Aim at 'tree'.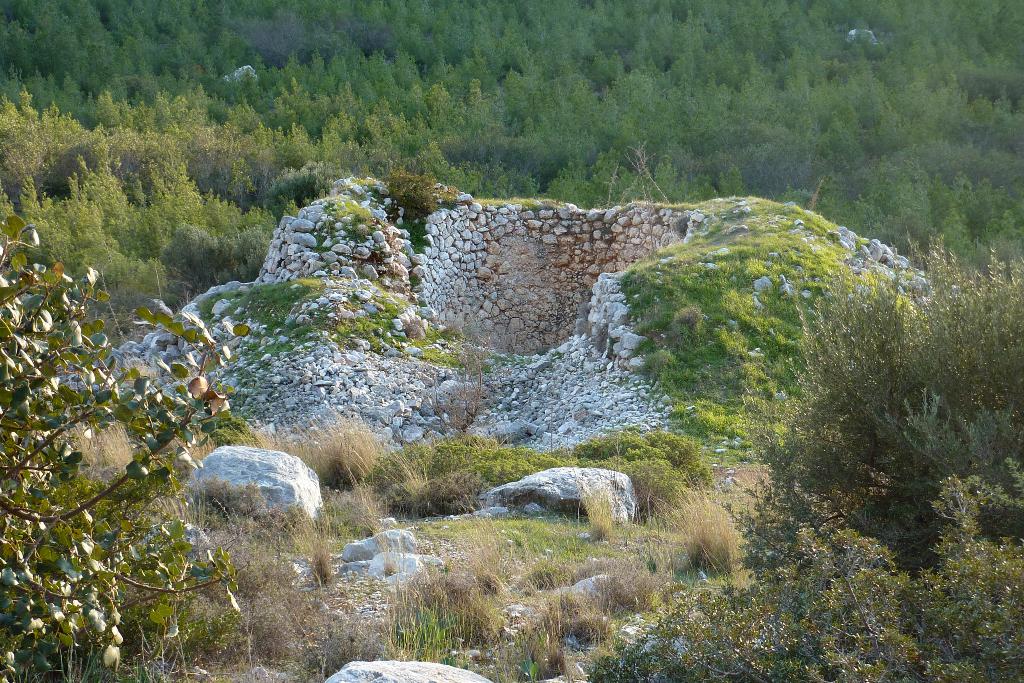
Aimed at left=781, top=3, right=1023, bottom=264.
